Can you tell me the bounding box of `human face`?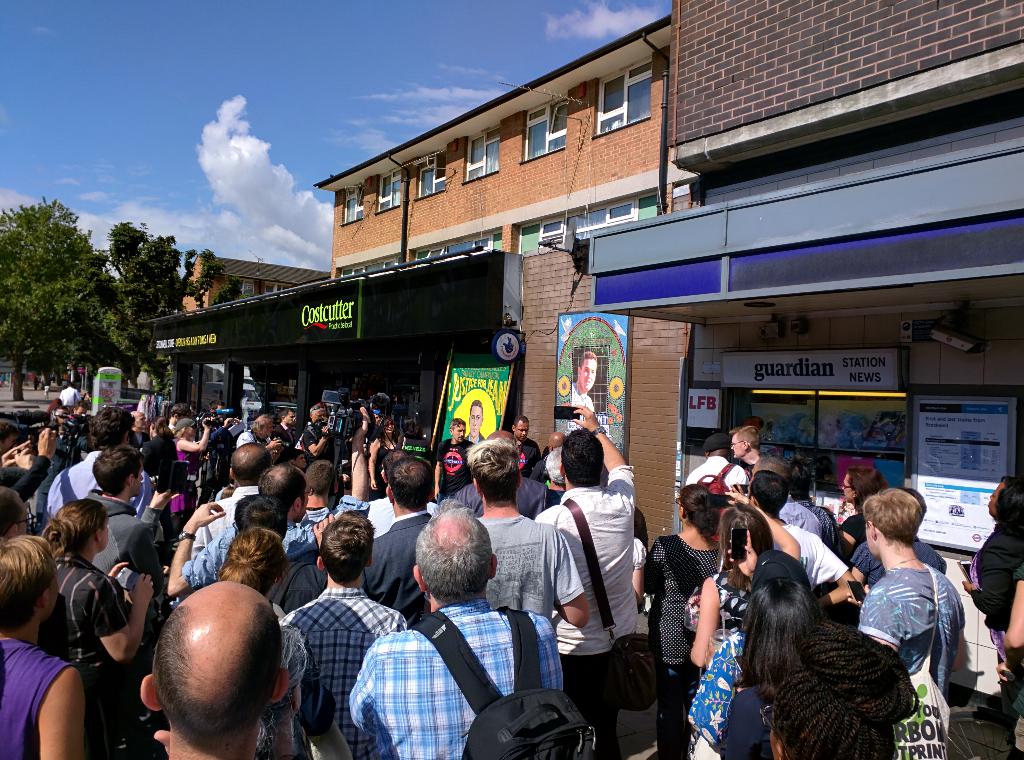
(x1=729, y1=436, x2=741, y2=460).
